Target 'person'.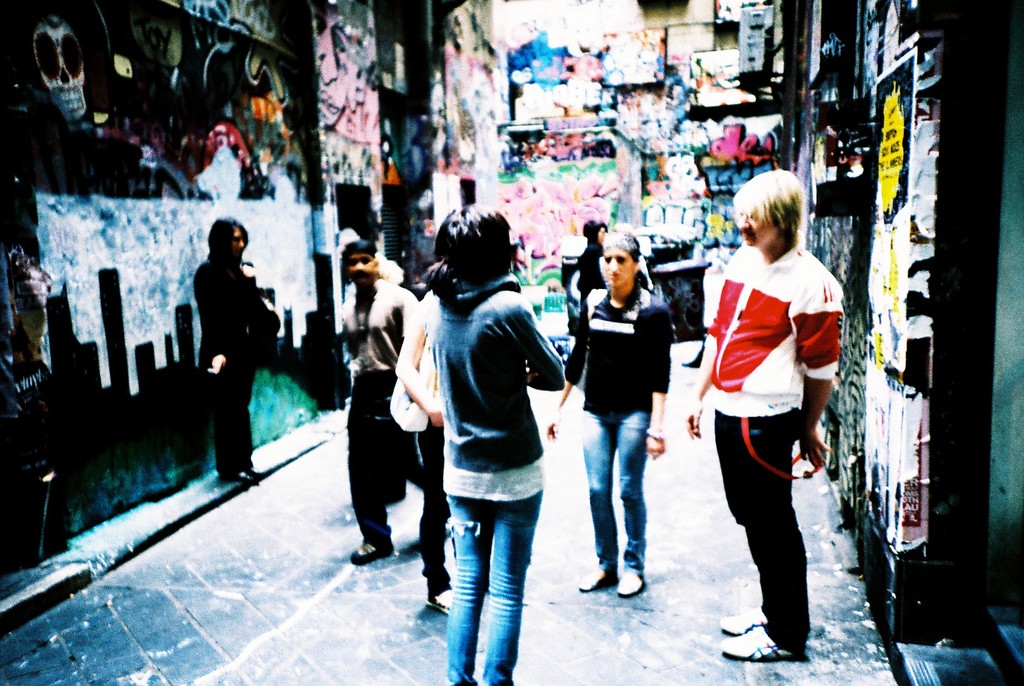
Target region: [left=577, top=193, right=684, bottom=621].
